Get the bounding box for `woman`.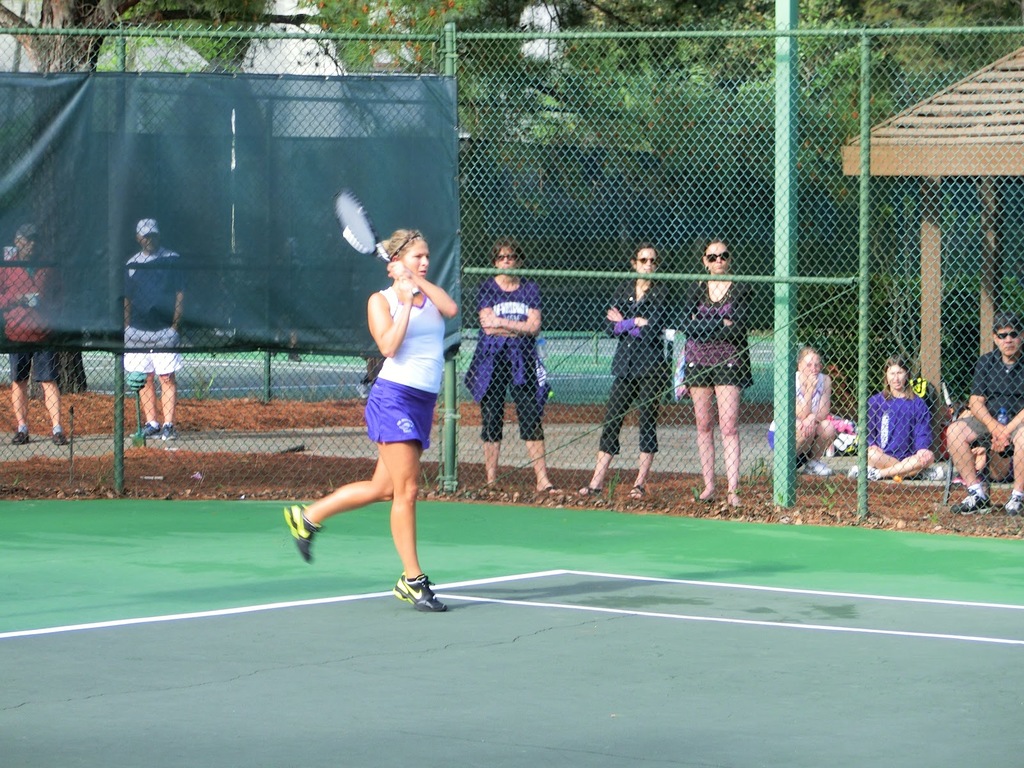
{"left": 681, "top": 236, "right": 755, "bottom": 506}.
